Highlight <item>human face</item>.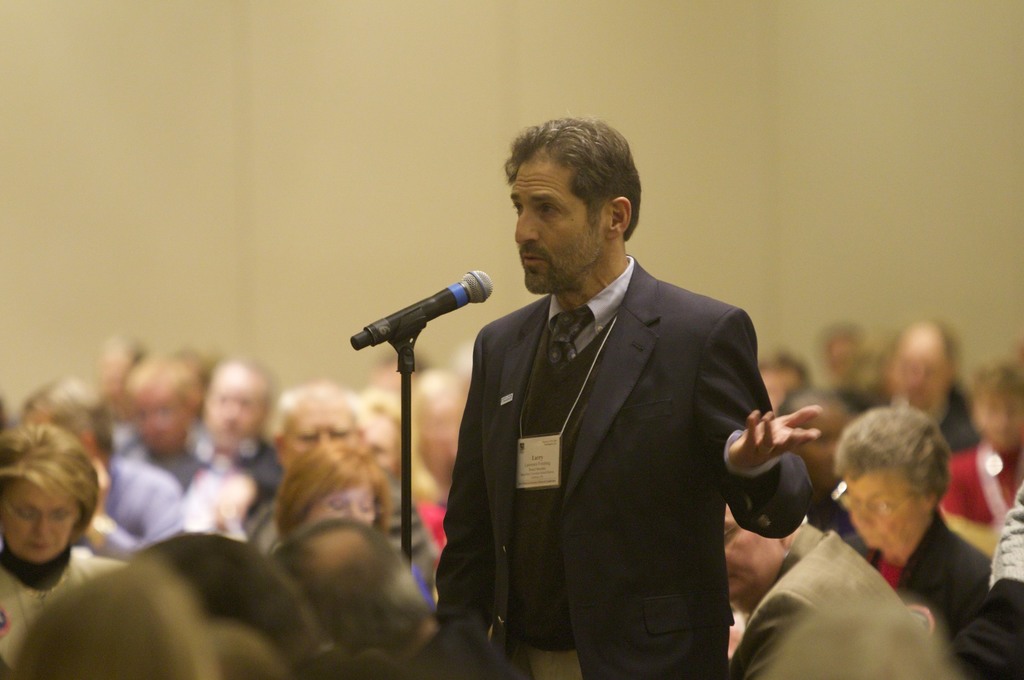
Highlighted region: (x1=840, y1=464, x2=918, y2=560).
